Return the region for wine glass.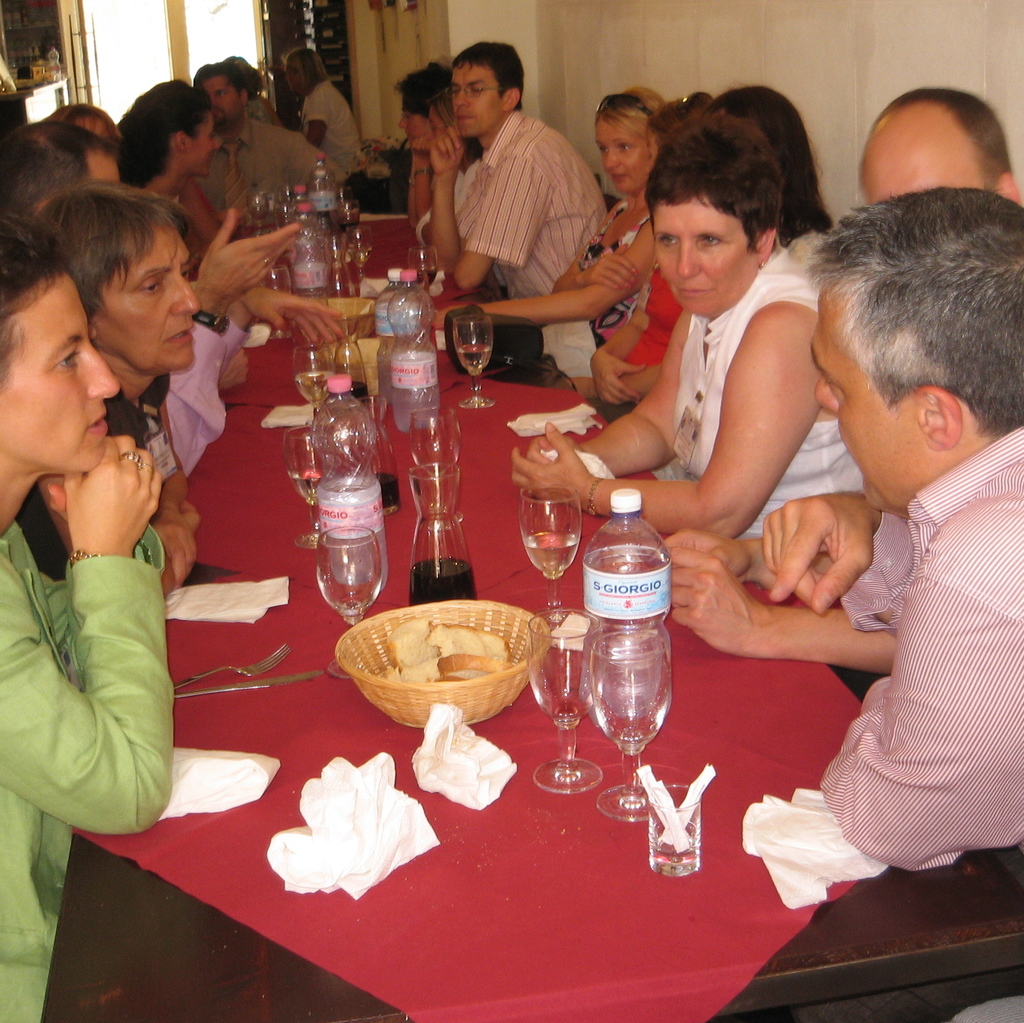
414/411/460/532.
